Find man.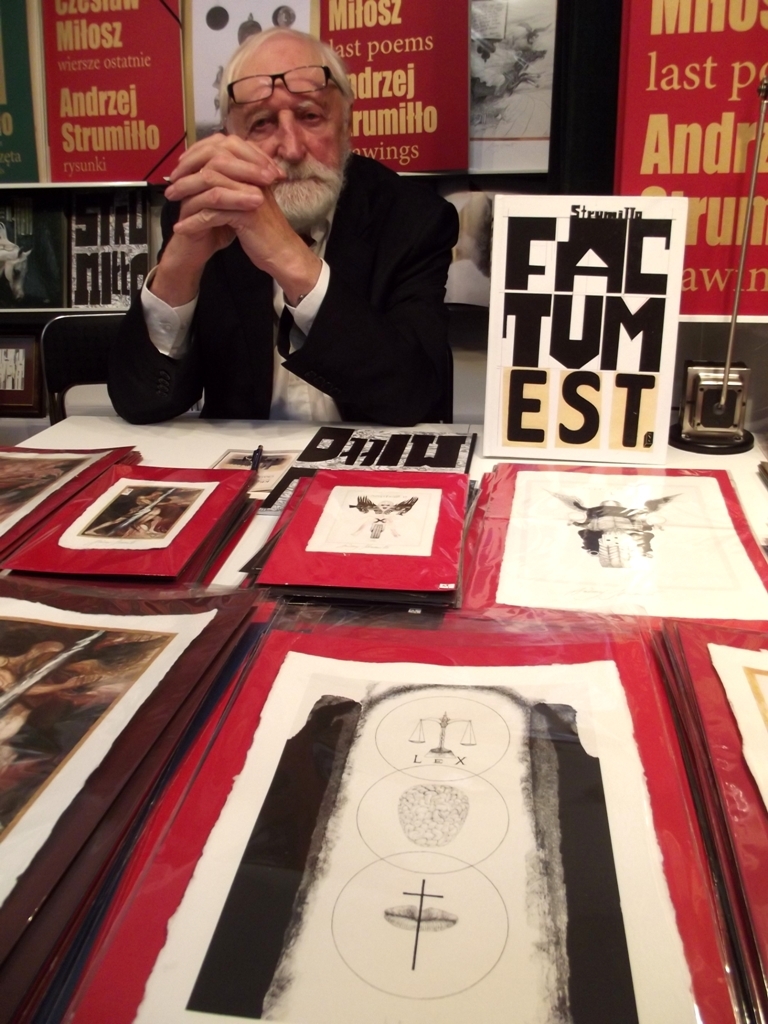
{"left": 115, "top": 46, "right": 468, "bottom": 429}.
